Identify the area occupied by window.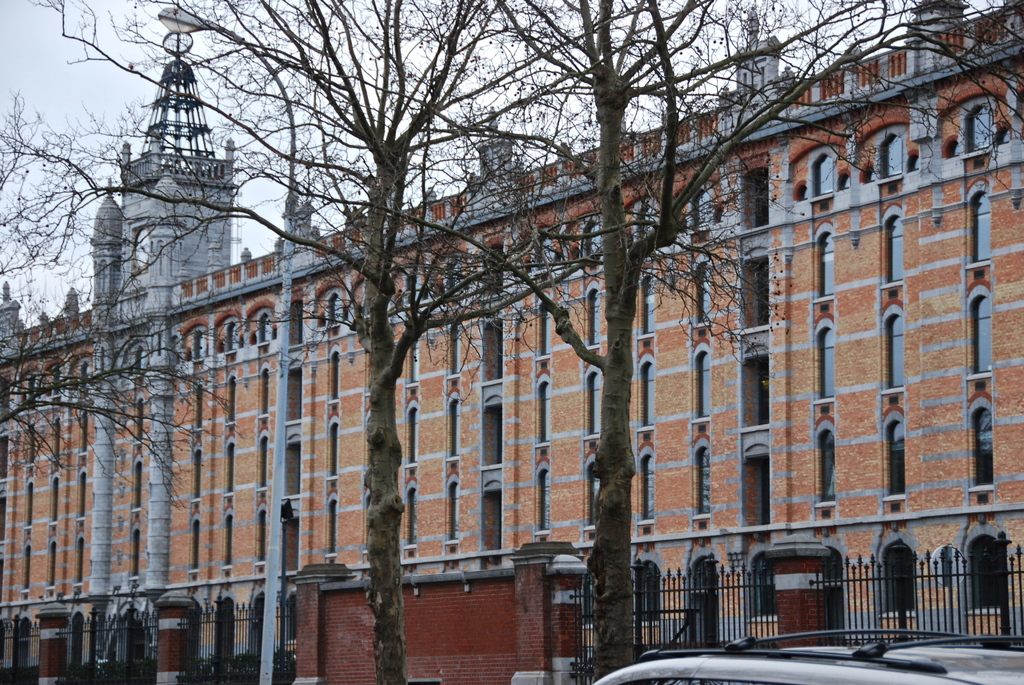
Area: box=[887, 287, 898, 302].
